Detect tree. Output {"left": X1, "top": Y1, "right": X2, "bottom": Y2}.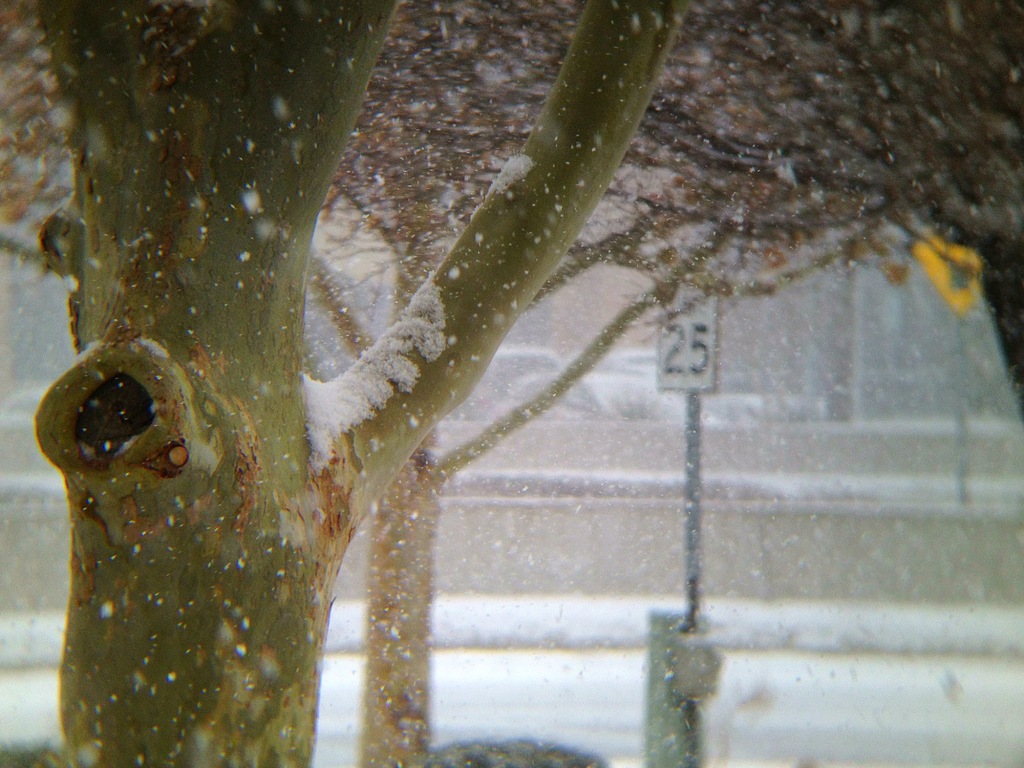
{"left": 29, "top": 0, "right": 696, "bottom": 767}.
